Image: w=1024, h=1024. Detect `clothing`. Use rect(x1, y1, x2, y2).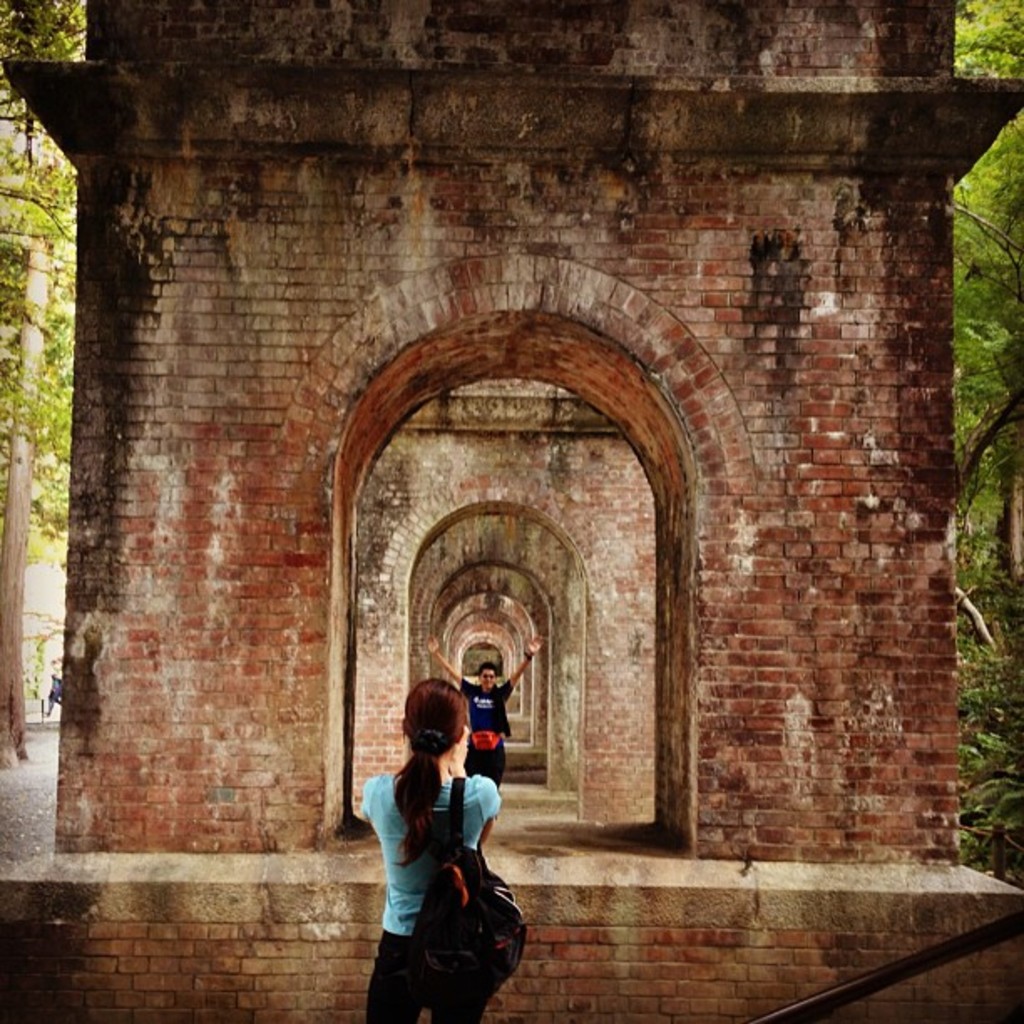
rect(360, 765, 505, 1022).
